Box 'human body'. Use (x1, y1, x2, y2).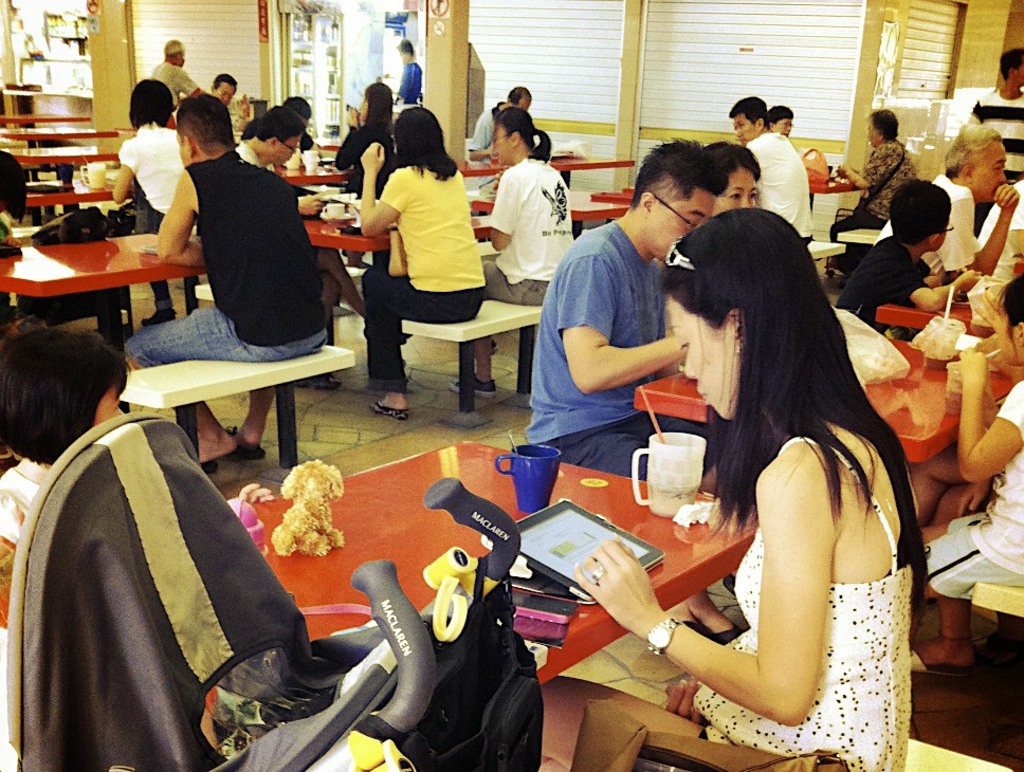
(107, 114, 202, 320).
